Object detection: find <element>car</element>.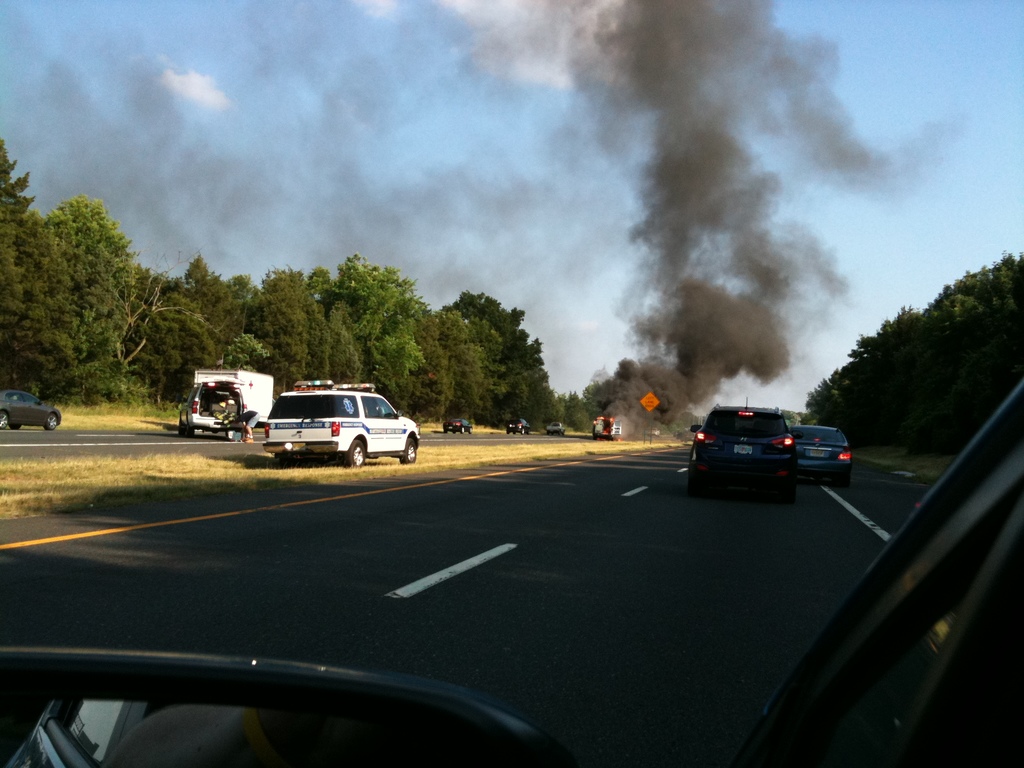
682 429 695 444.
